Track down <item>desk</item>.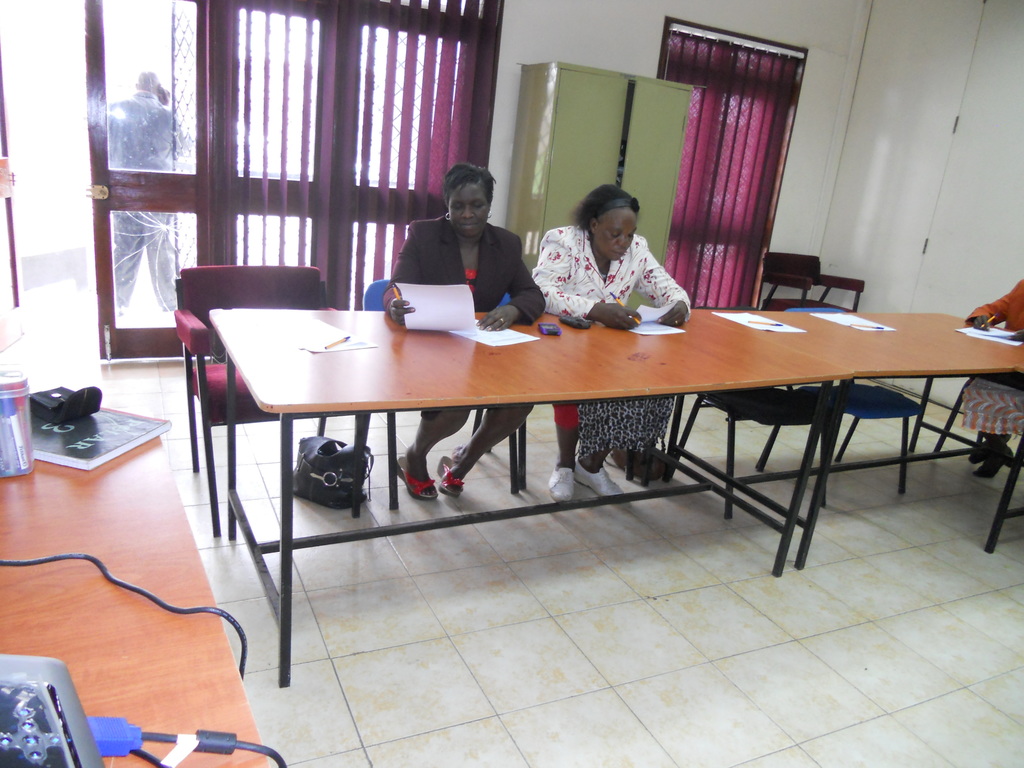
Tracked to (x1=212, y1=303, x2=919, y2=668).
